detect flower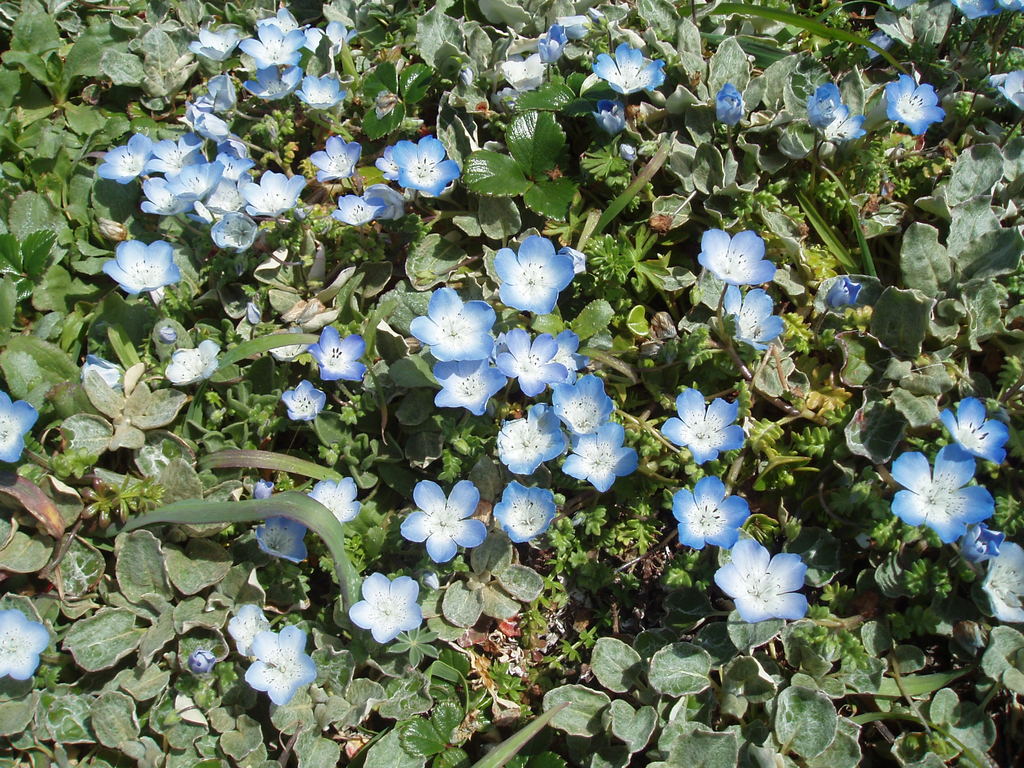
313/132/365/186
